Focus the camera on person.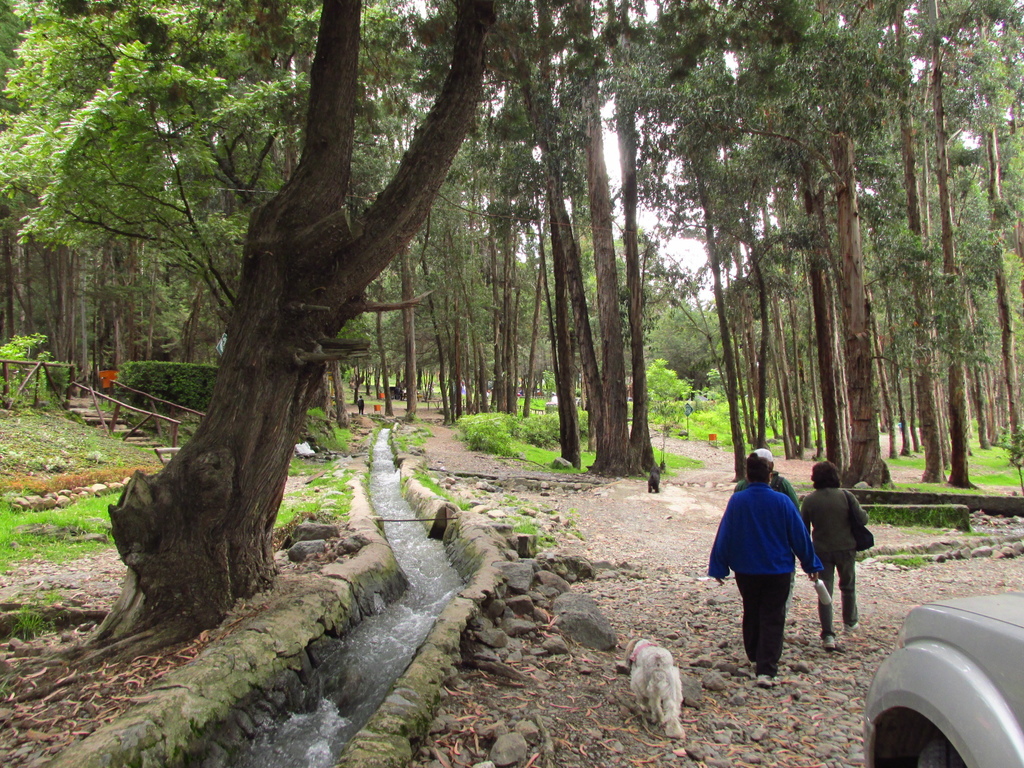
Focus region: 731 447 796 509.
